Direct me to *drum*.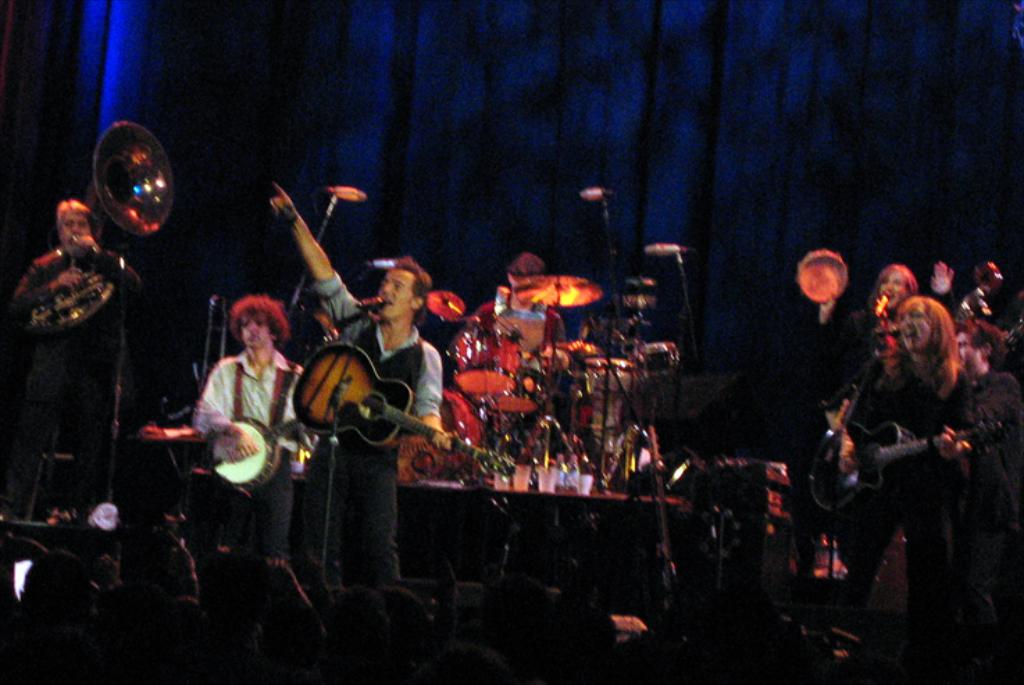
Direction: <region>635, 343, 670, 378</region>.
